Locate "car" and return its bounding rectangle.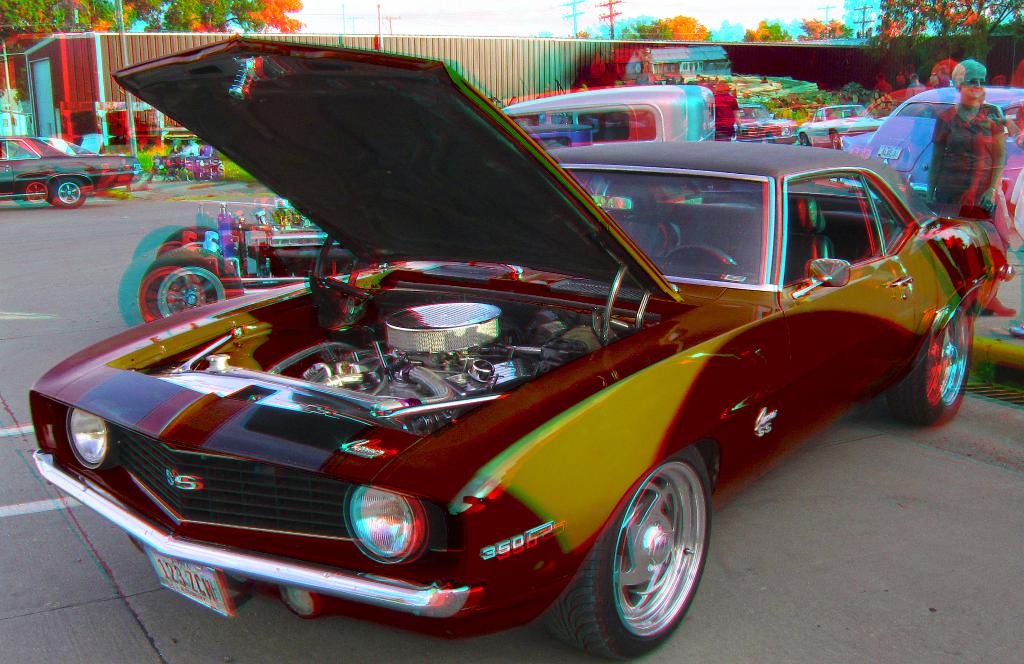
Rect(727, 105, 781, 146).
